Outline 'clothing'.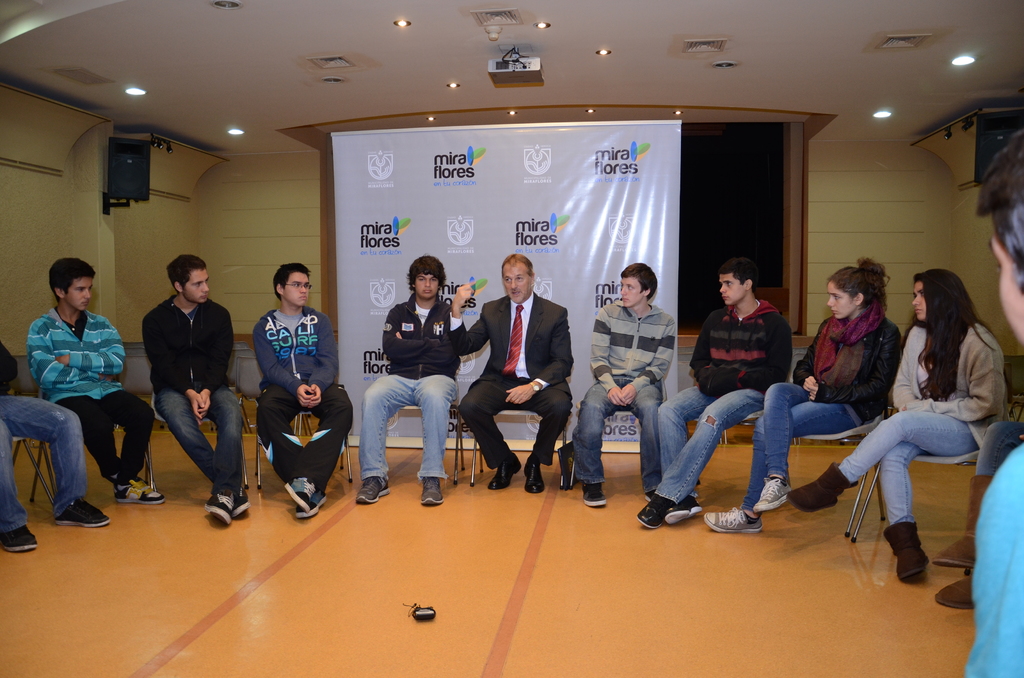
Outline: Rect(836, 318, 1005, 524).
